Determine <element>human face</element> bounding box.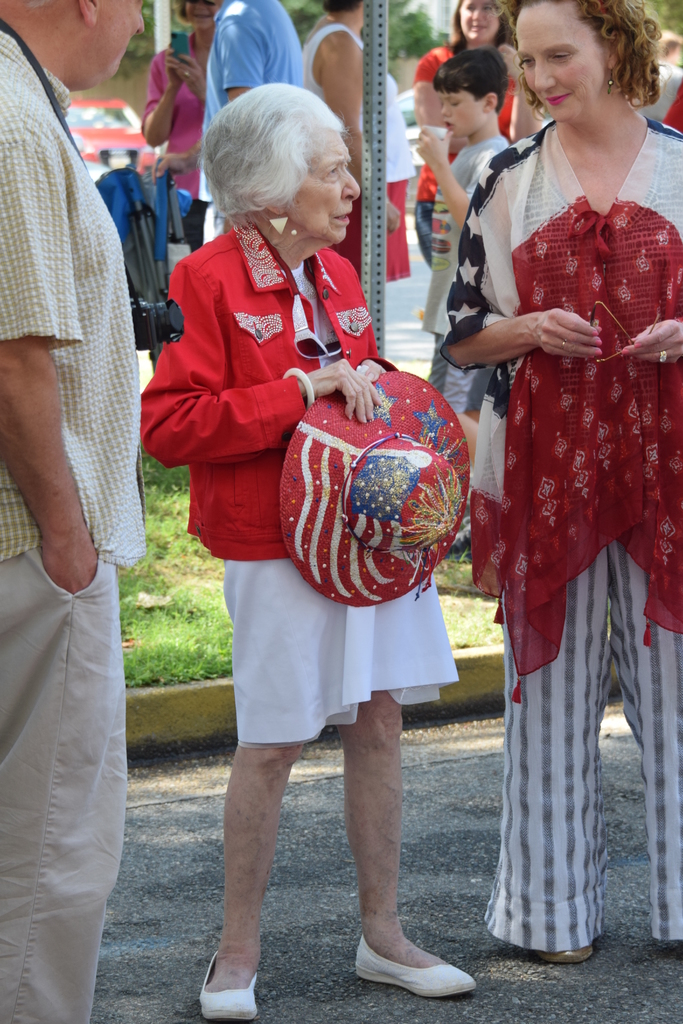
Determined: bbox=[88, 0, 145, 92].
